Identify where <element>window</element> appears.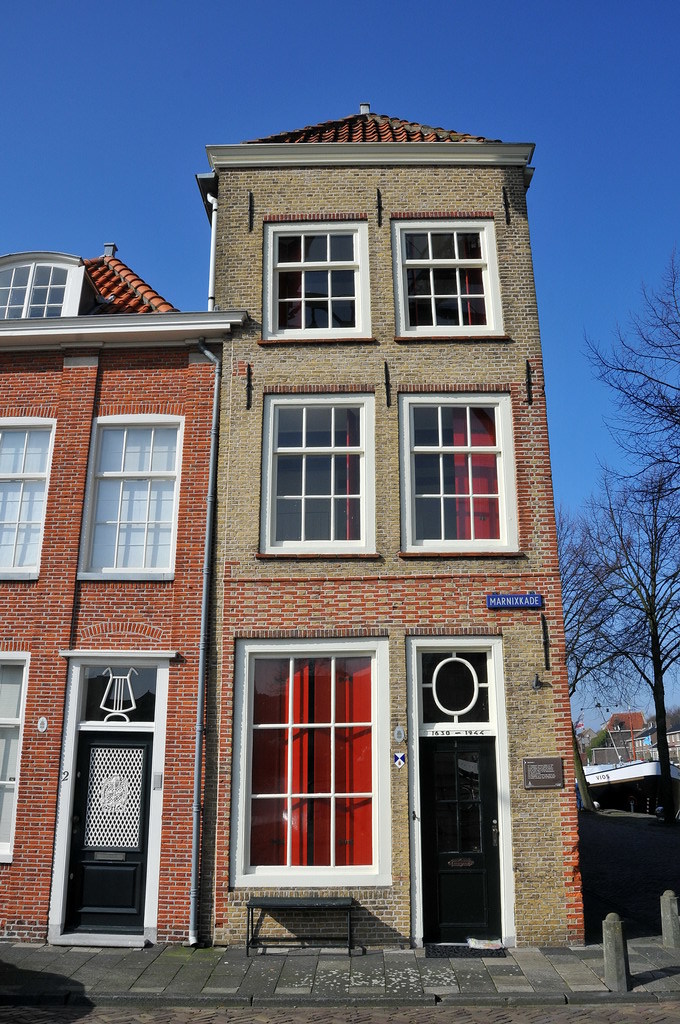
Appears at (x1=397, y1=218, x2=503, y2=336).
